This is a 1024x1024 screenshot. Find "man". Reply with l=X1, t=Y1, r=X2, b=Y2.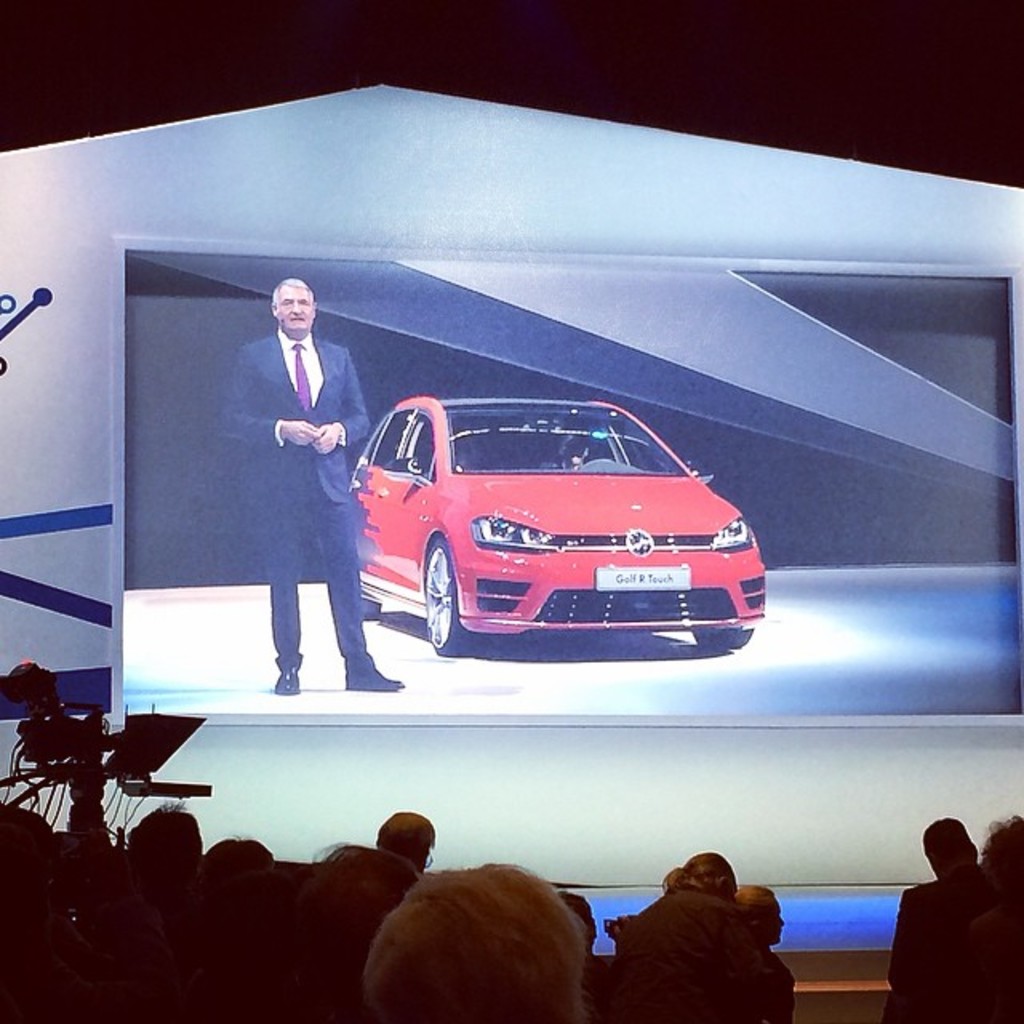
l=882, t=814, r=1002, b=1022.
